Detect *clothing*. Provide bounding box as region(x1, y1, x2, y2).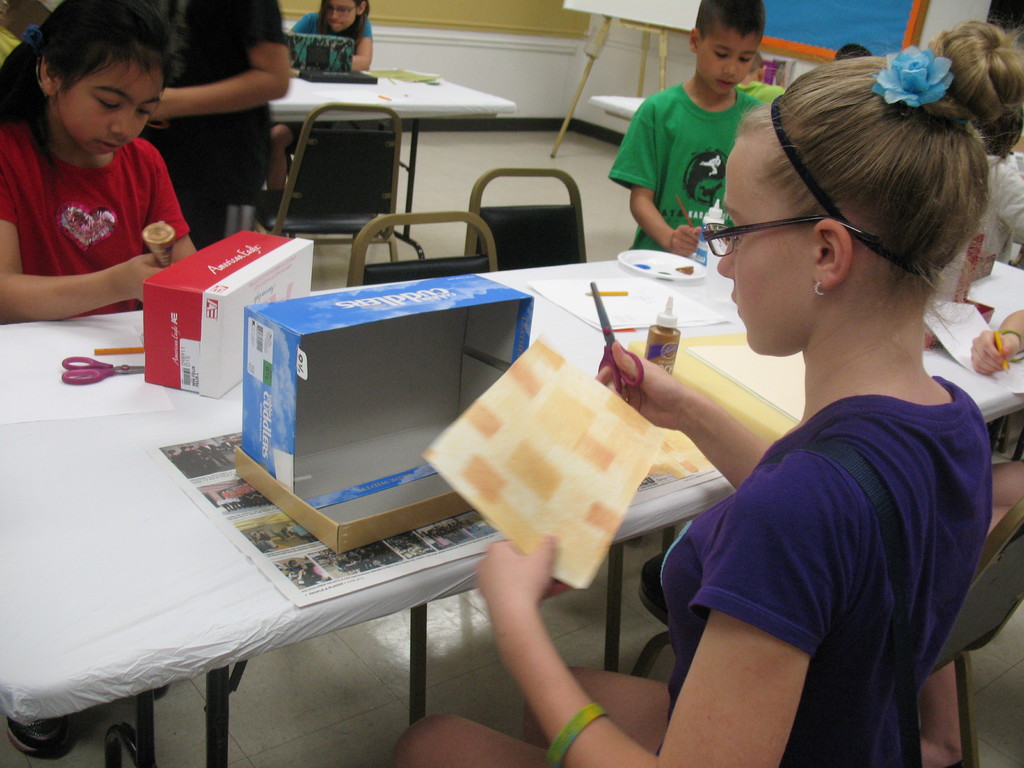
region(613, 85, 758, 251).
